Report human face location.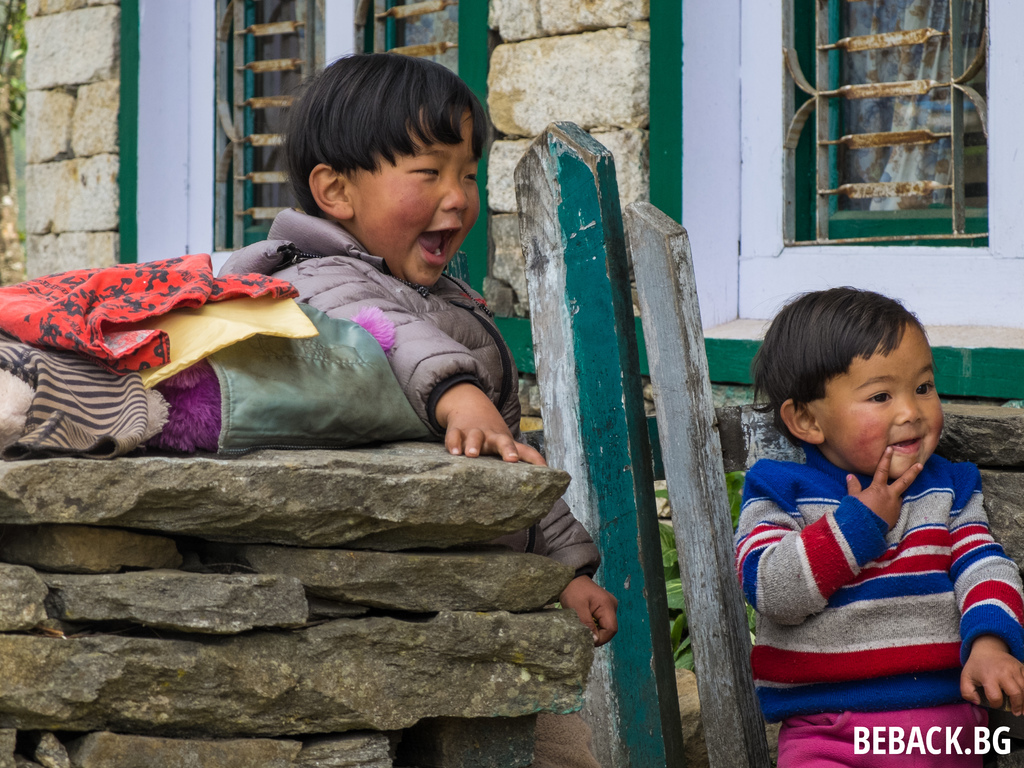
Report: box(811, 321, 948, 477).
